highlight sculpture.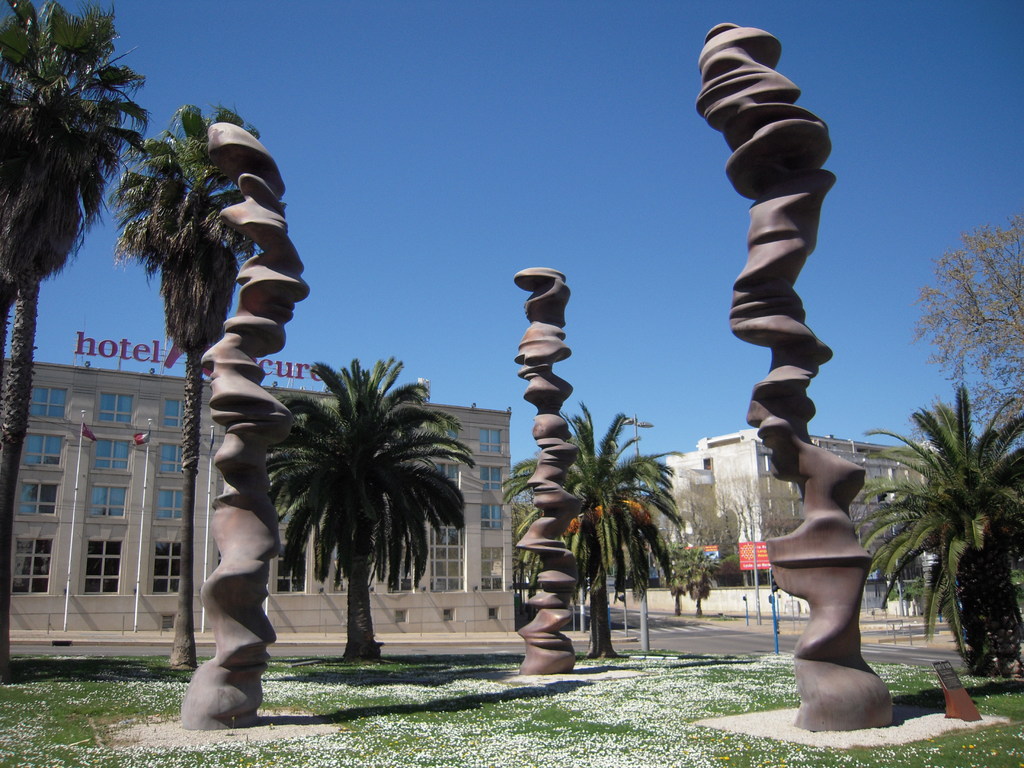
Highlighted region: locate(516, 265, 582, 676).
